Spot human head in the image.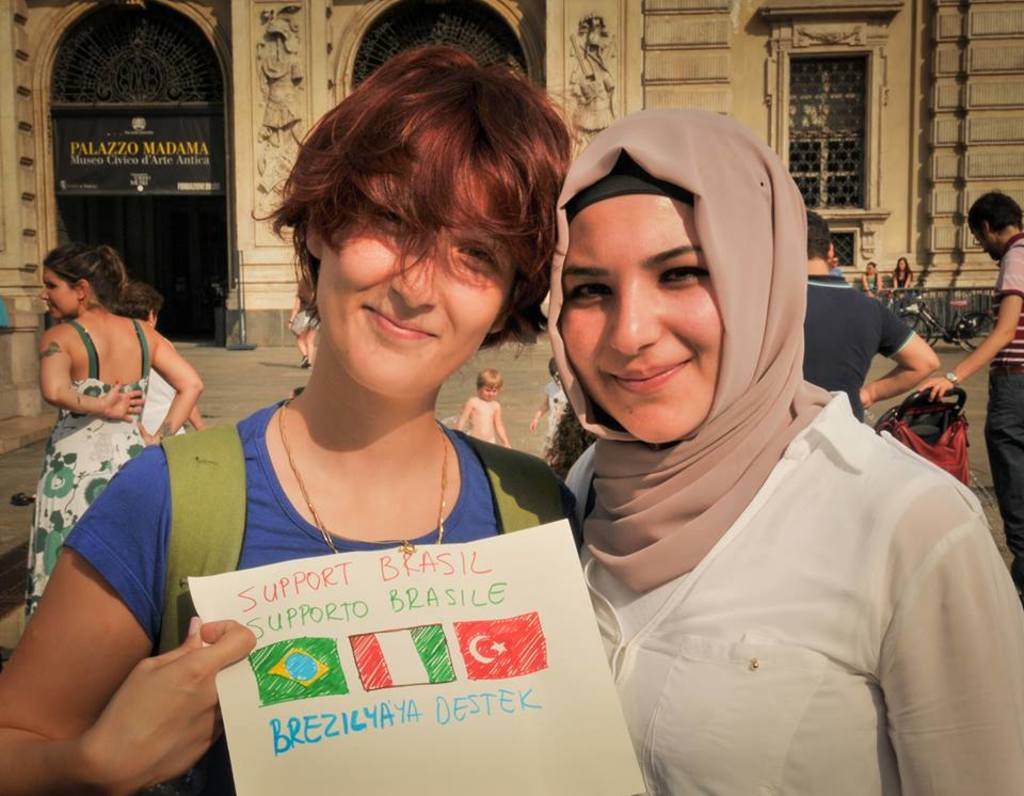
human head found at [x1=298, y1=55, x2=575, y2=399].
